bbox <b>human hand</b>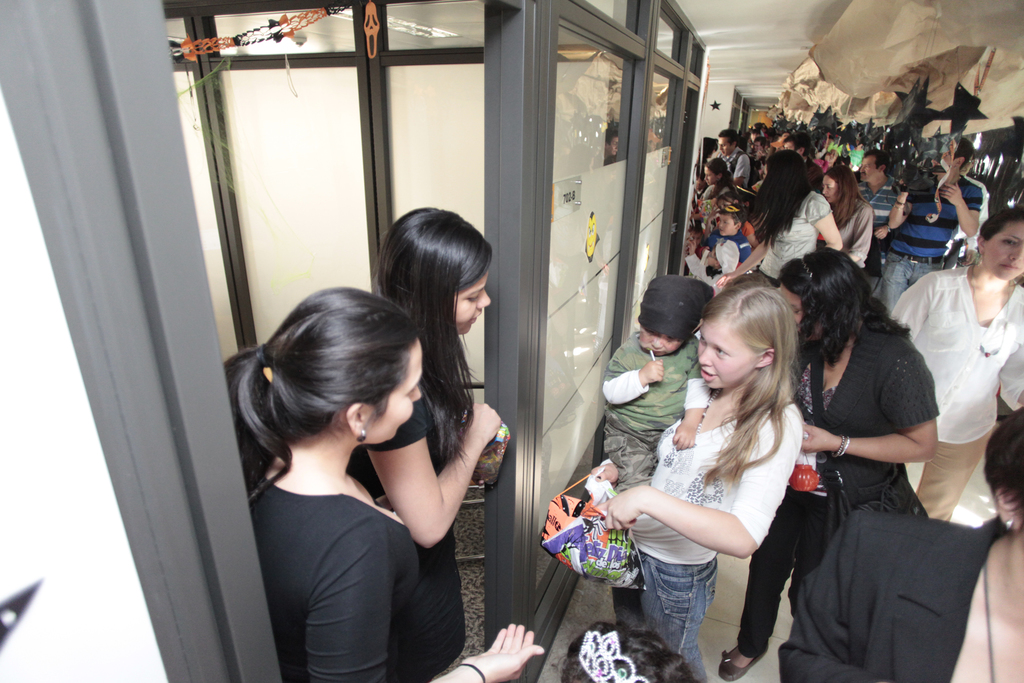
BBox(639, 358, 664, 385)
